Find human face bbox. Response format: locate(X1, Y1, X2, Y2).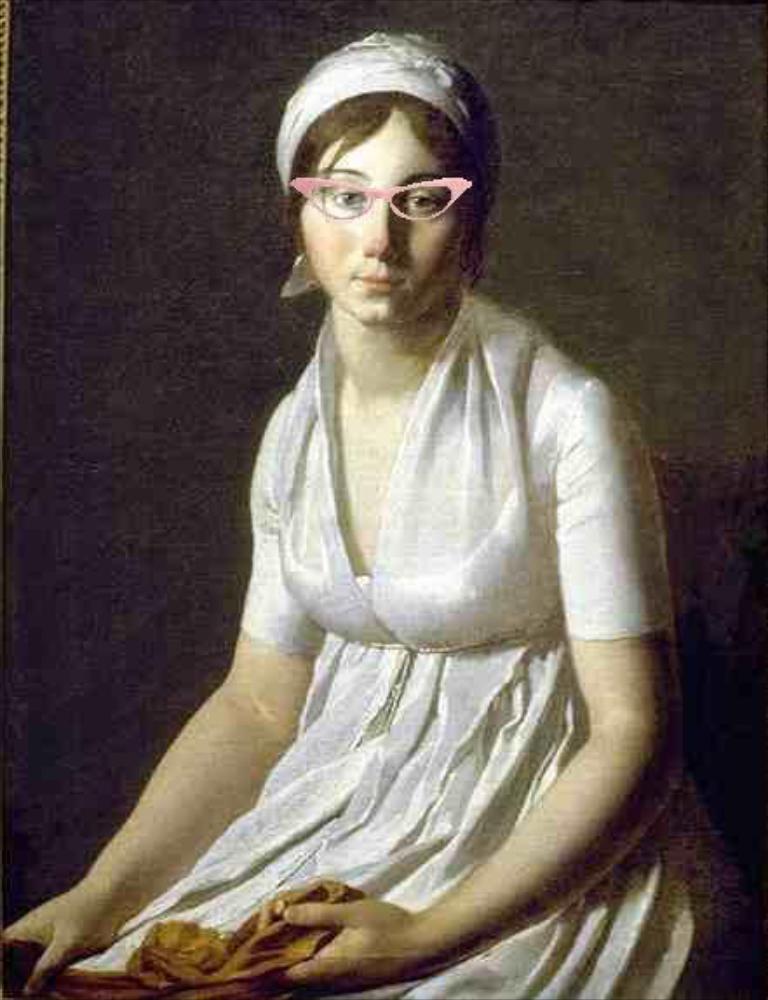
locate(287, 110, 465, 334).
